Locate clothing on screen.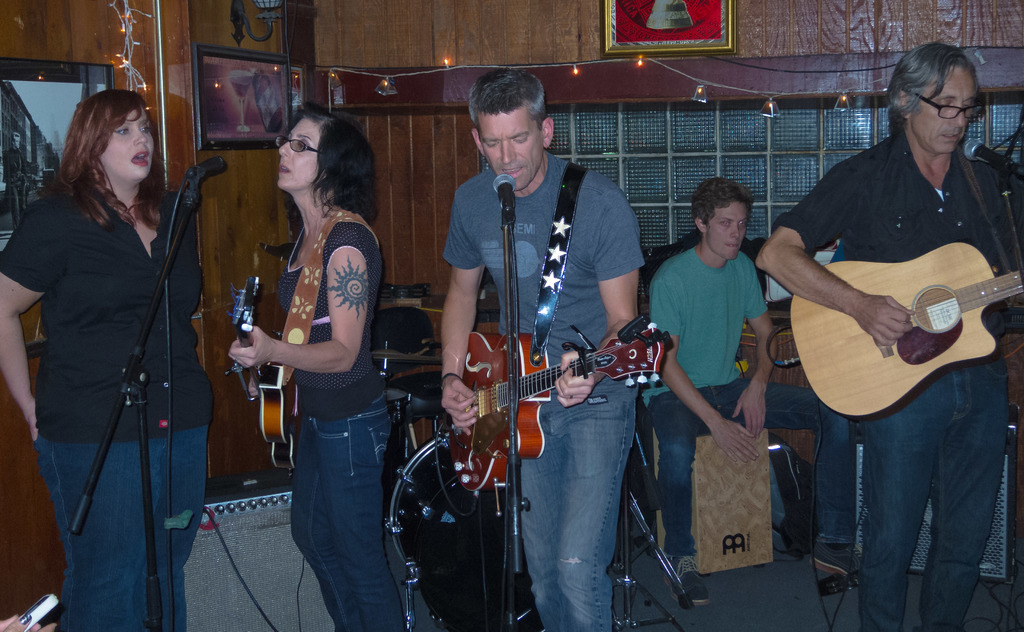
On screen at bbox(441, 150, 639, 631).
